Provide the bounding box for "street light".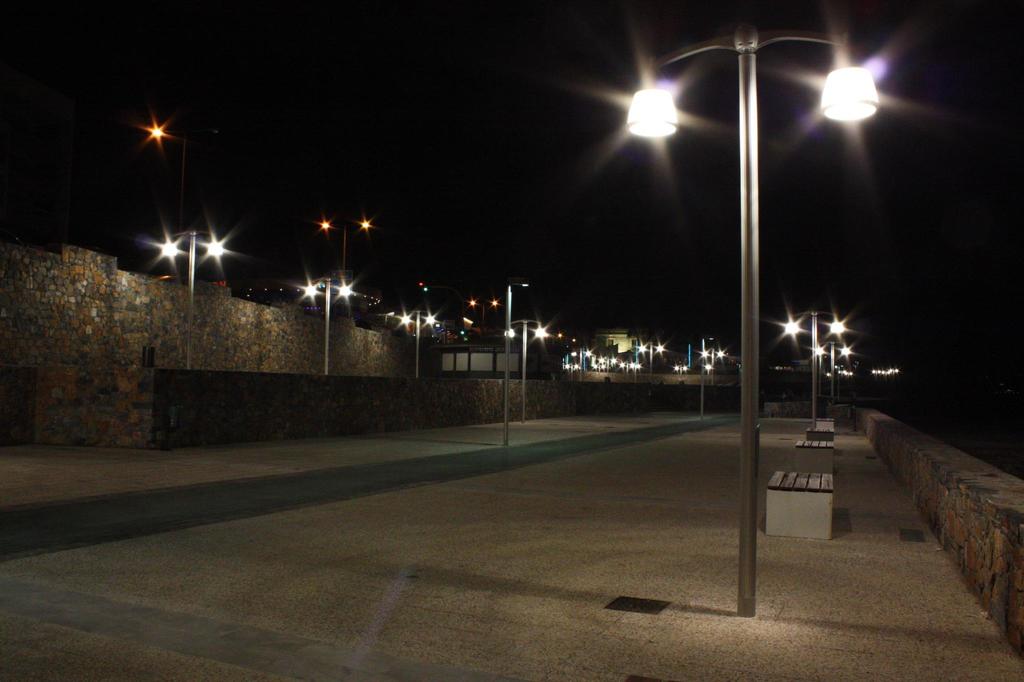
<box>298,275,352,371</box>.
